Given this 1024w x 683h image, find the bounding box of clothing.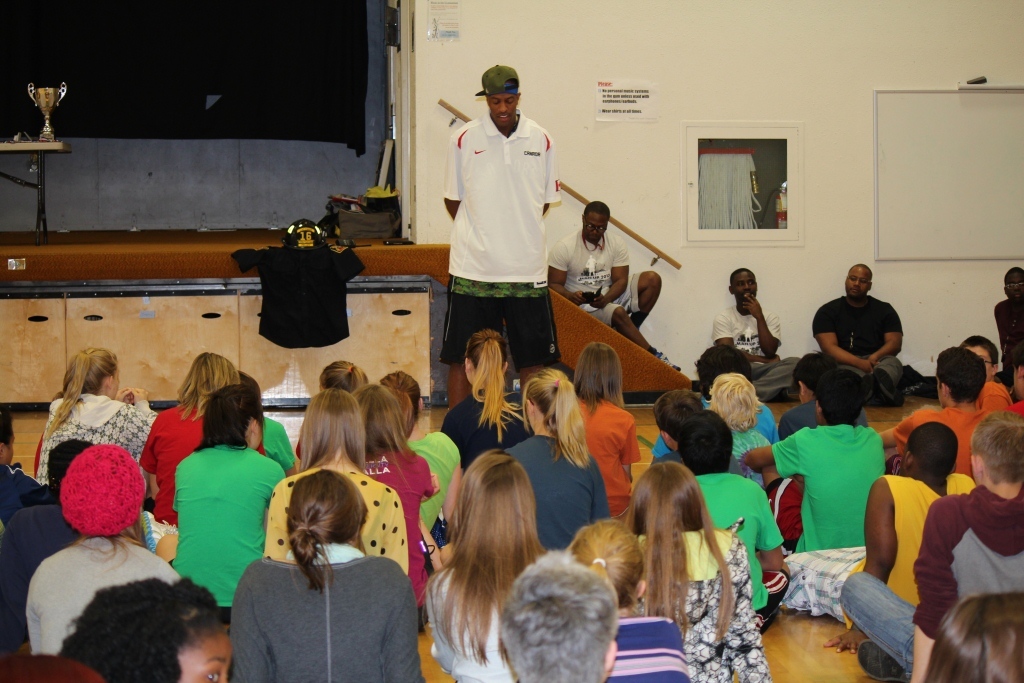
{"left": 888, "top": 402, "right": 981, "bottom": 475}.
